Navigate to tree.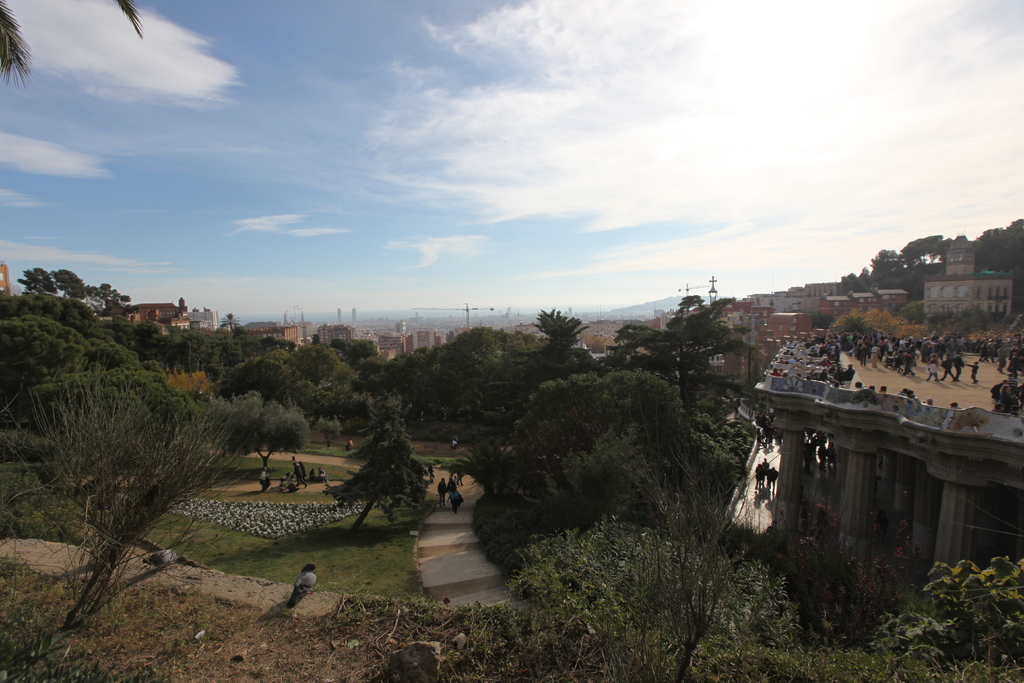
Navigation target: detection(90, 309, 170, 395).
